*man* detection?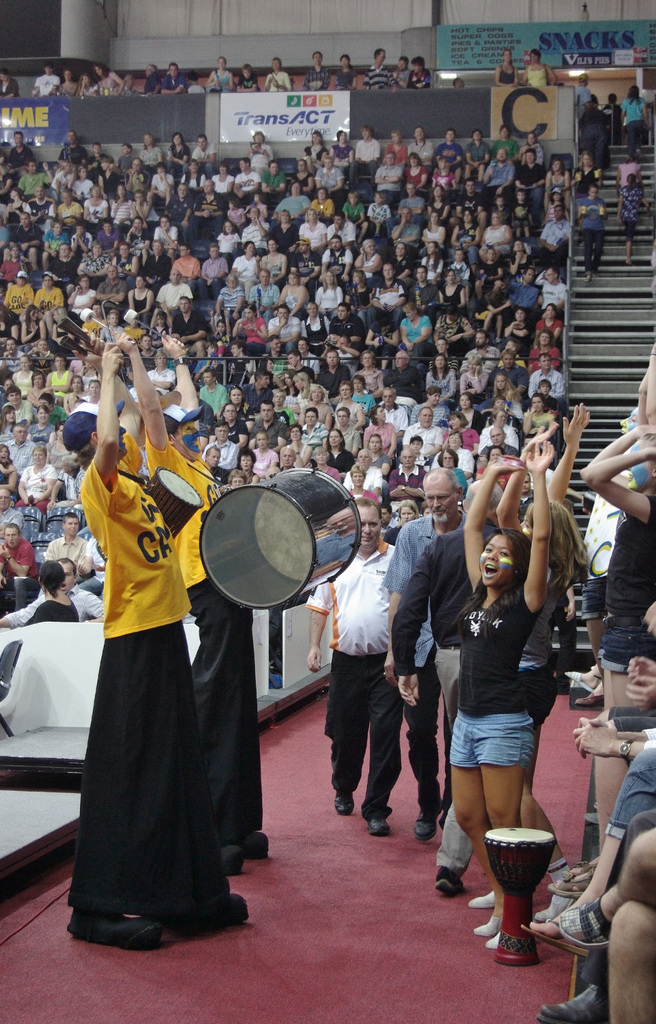
bbox=(341, 189, 370, 244)
